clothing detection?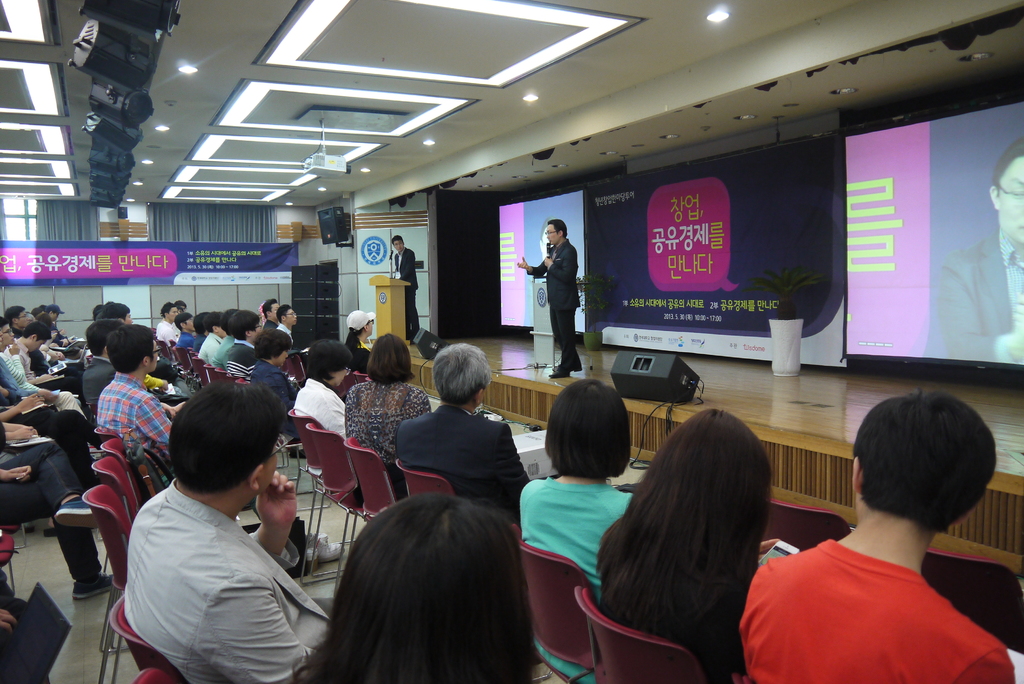
box=[76, 359, 115, 423]
